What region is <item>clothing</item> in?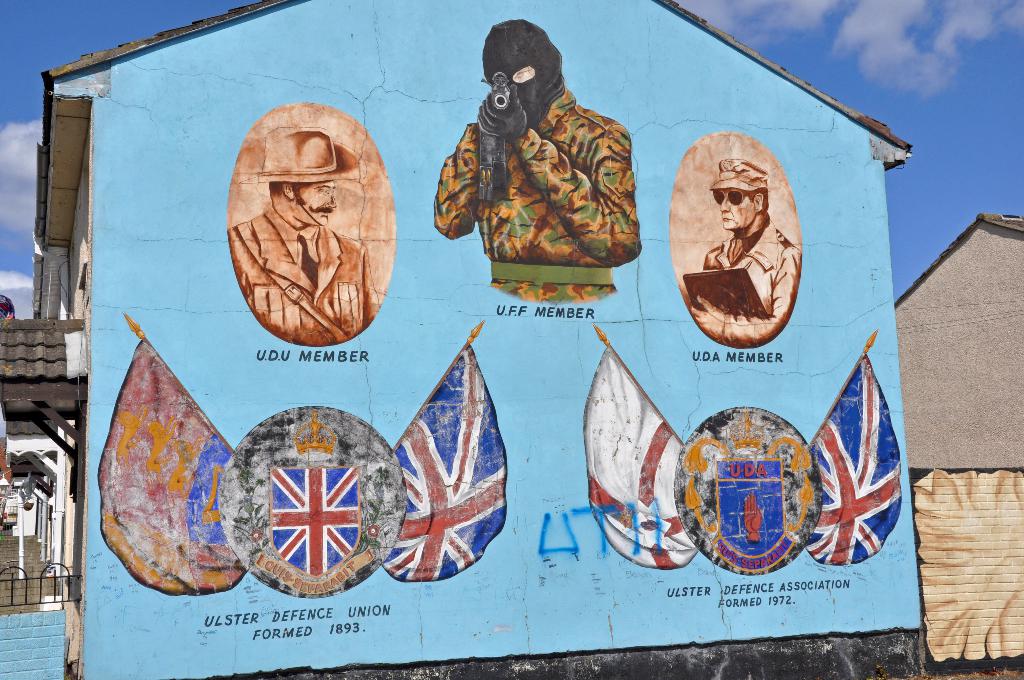
<region>227, 198, 378, 352</region>.
